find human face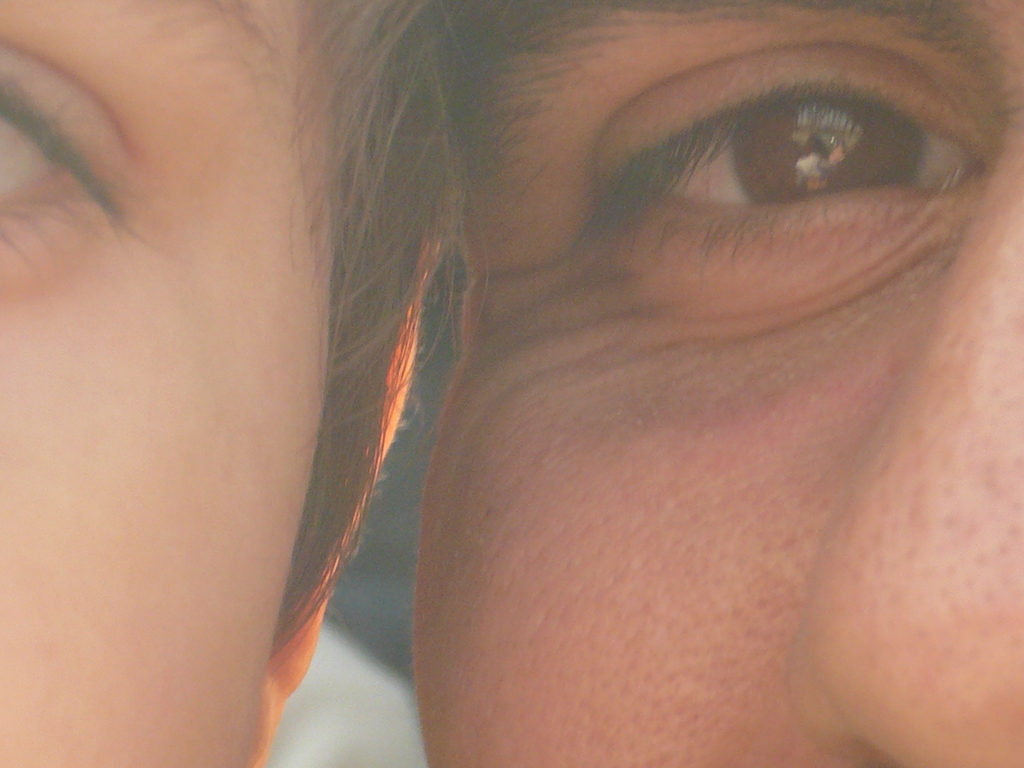
[left=0, top=0, right=344, bottom=767]
